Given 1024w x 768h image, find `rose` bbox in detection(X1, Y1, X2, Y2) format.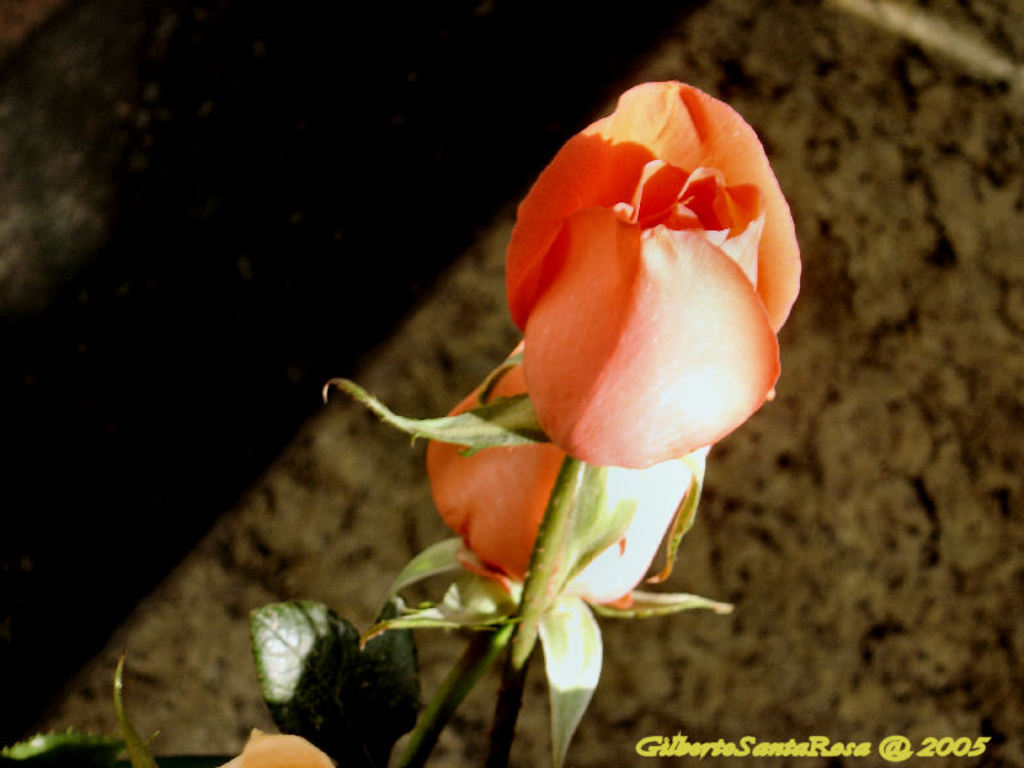
detection(422, 337, 709, 607).
